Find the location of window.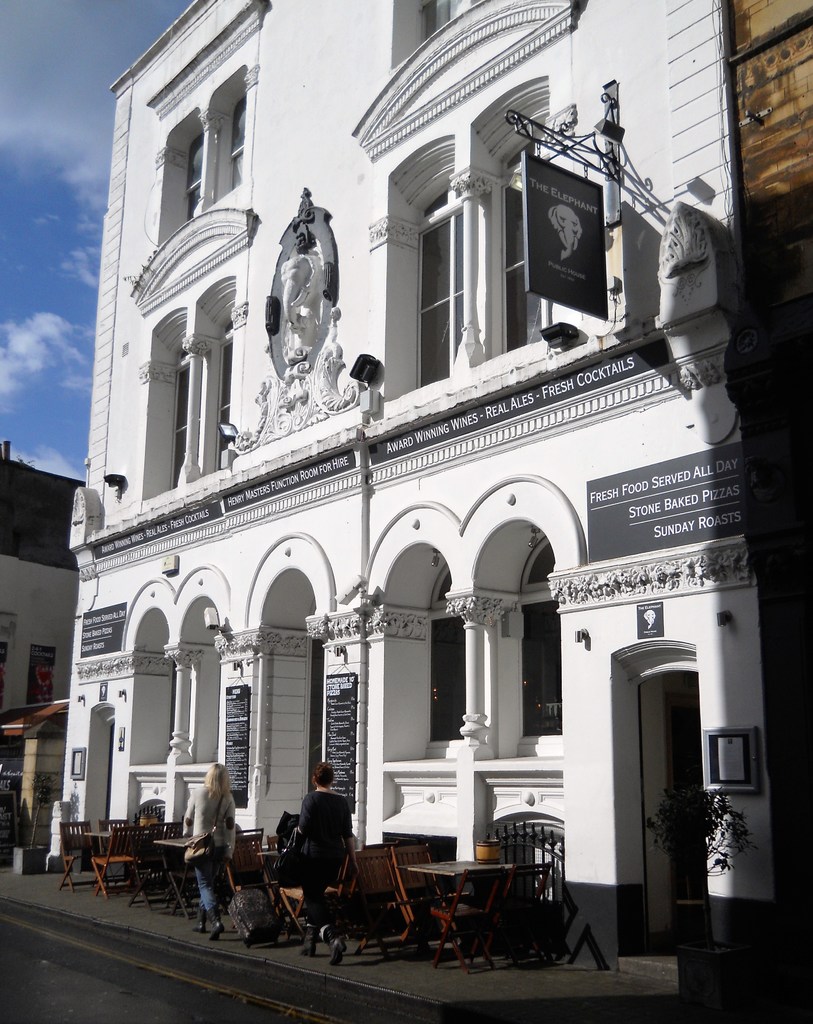
Location: x1=181 y1=78 x2=248 y2=209.
